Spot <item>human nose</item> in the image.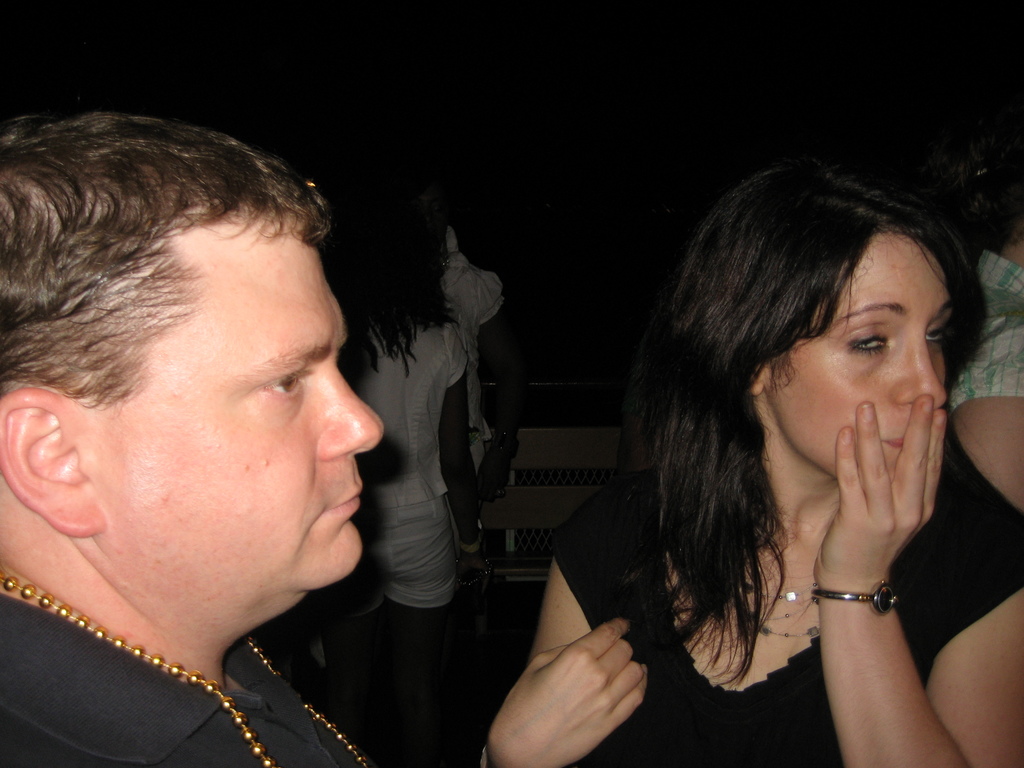
<item>human nose</item> found at [318, 357, 385, 460].
